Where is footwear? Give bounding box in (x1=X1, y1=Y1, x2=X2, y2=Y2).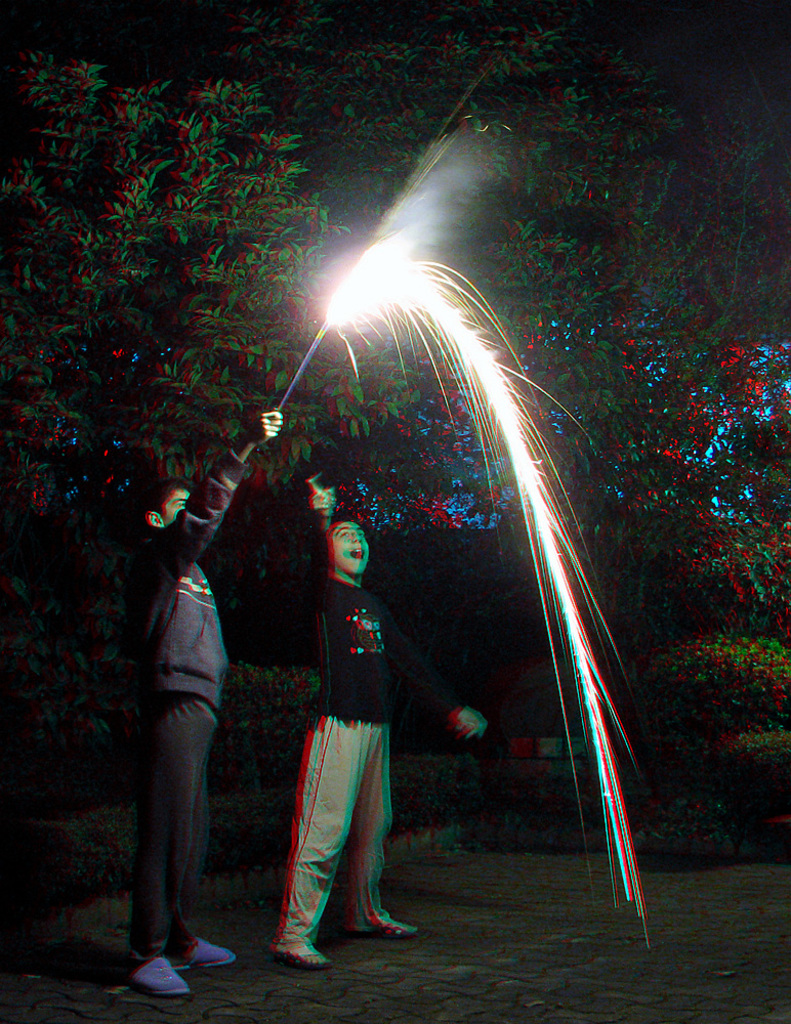
(x1=277, y1=944, x2=337, y2=968).
